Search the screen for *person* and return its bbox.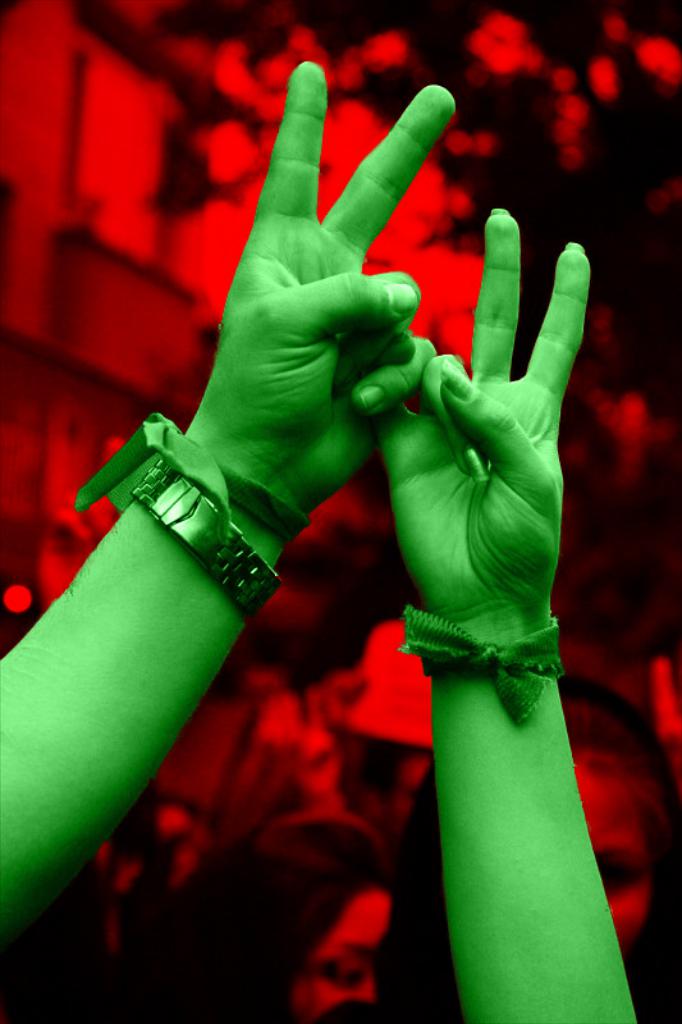
Found: x1=366 y1=200 x2=638 y2=1023.
